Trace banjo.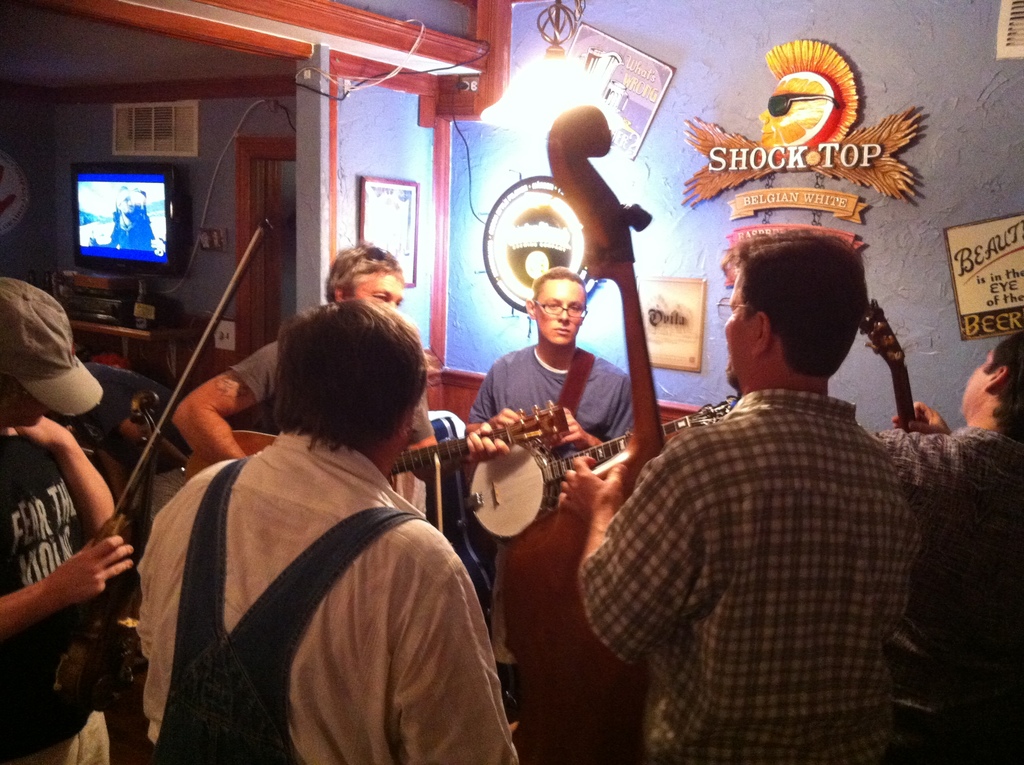
Traced to Rect(460, 394, 741, 545).
